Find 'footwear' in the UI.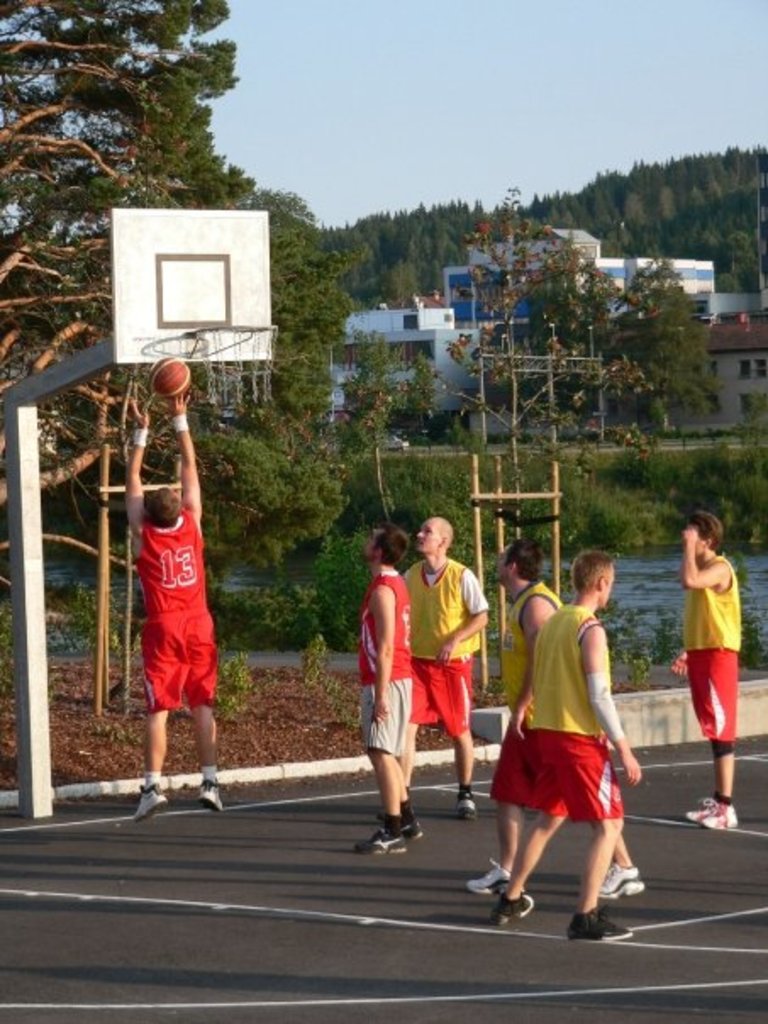
UI element at [598,861,639,902].
